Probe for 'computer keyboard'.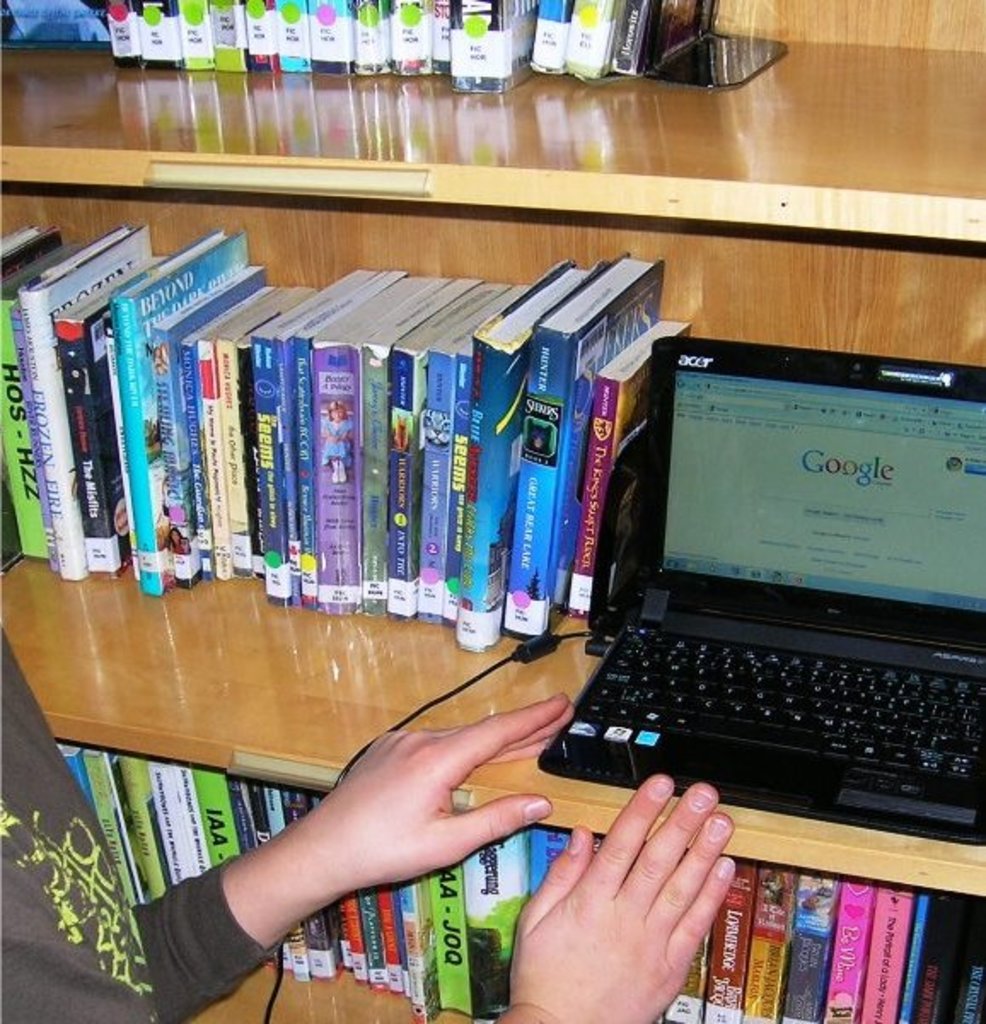
Probe result: 583,628,983,780.
